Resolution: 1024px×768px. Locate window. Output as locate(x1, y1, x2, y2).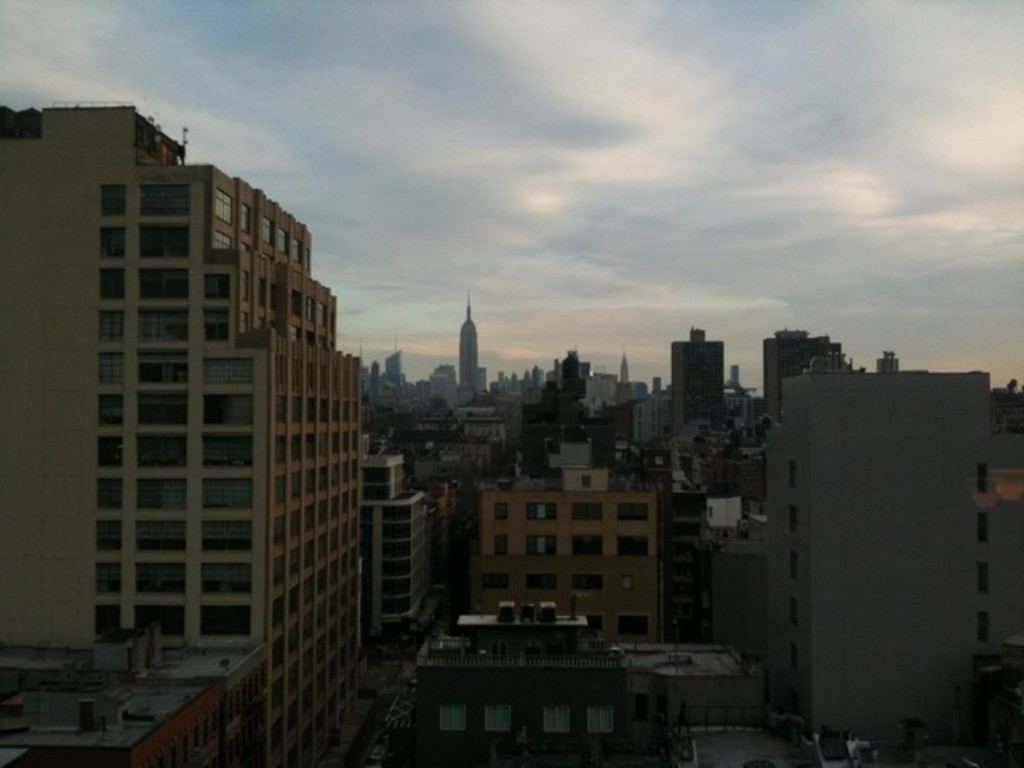
locate(968, 465, 995, 648).
